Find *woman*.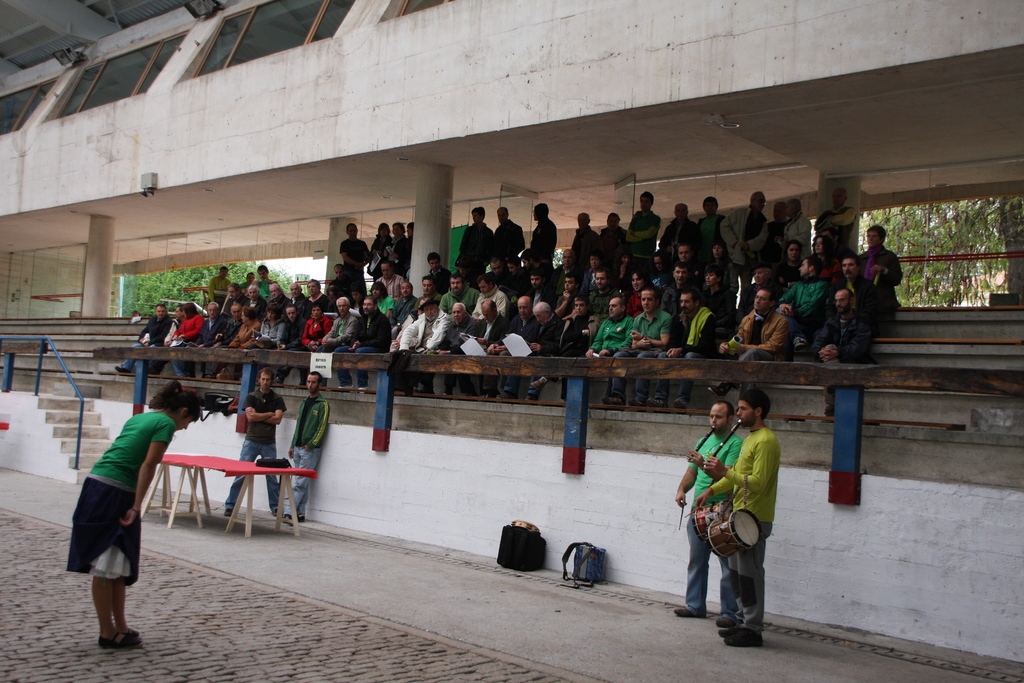
<box>700,240,741,294</box>.
